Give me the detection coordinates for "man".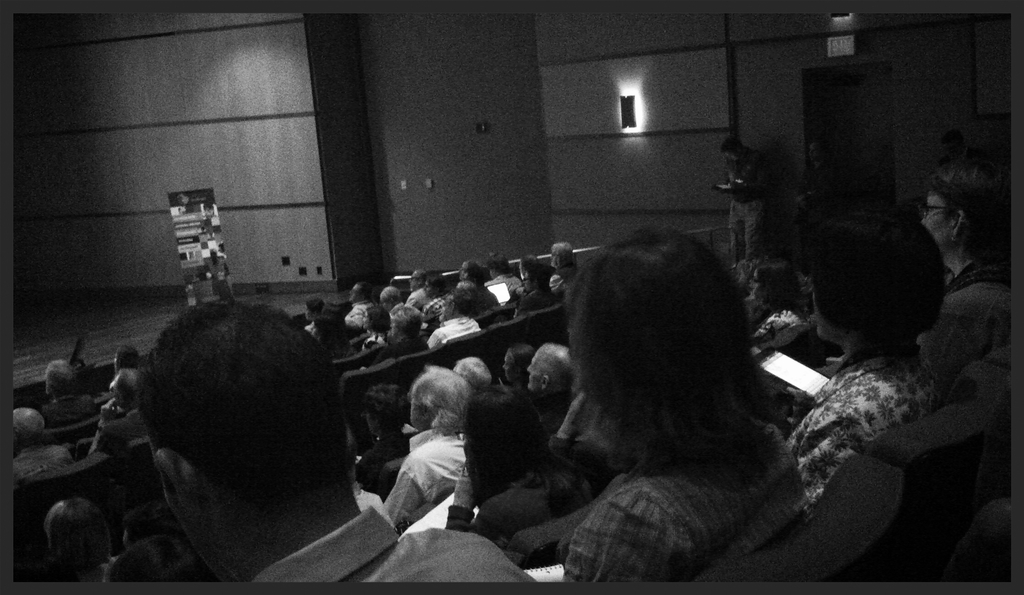
Rect(134, 302, 534, 589).
